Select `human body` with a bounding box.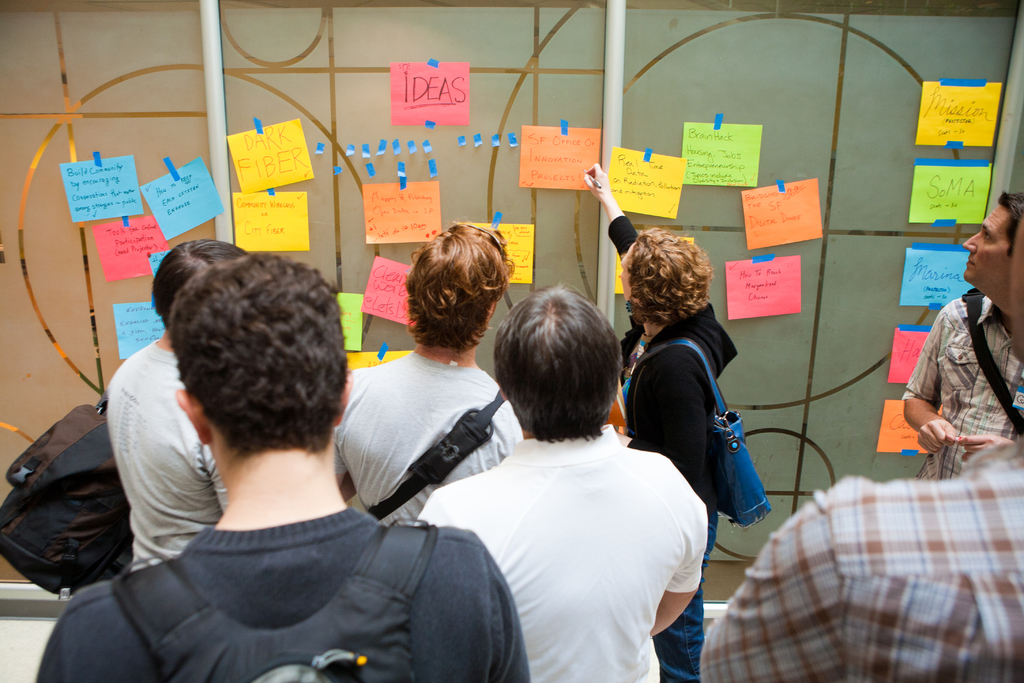
rect(326, 350, 518, 533).
